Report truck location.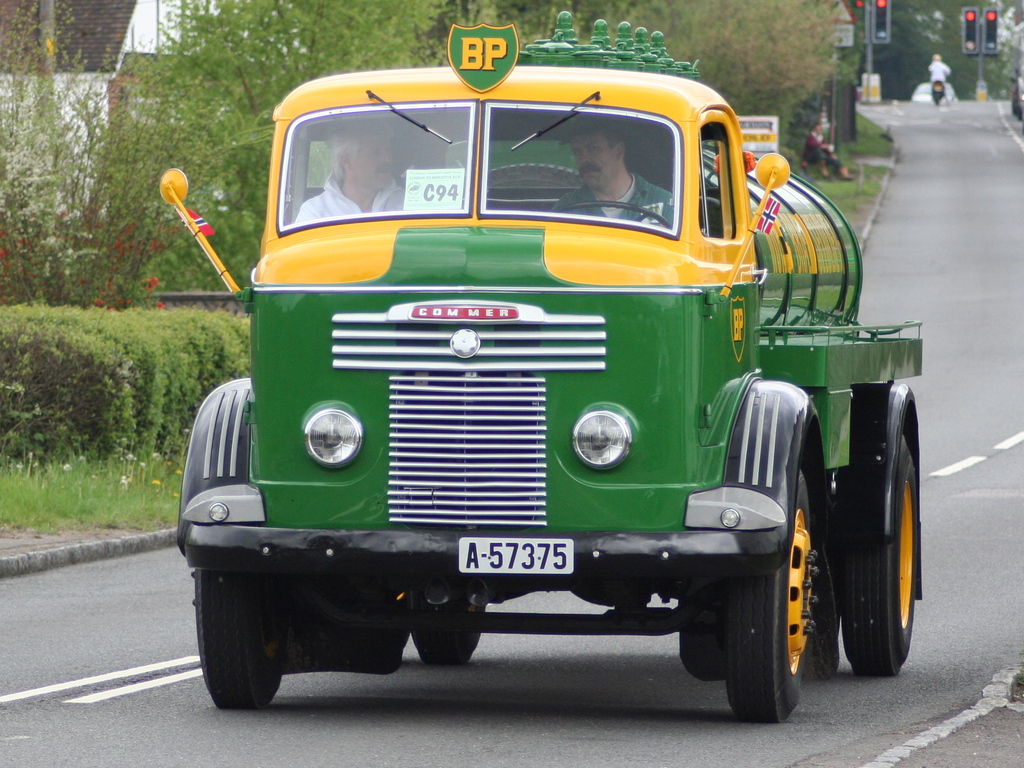
Report: (168,70,942,712).
